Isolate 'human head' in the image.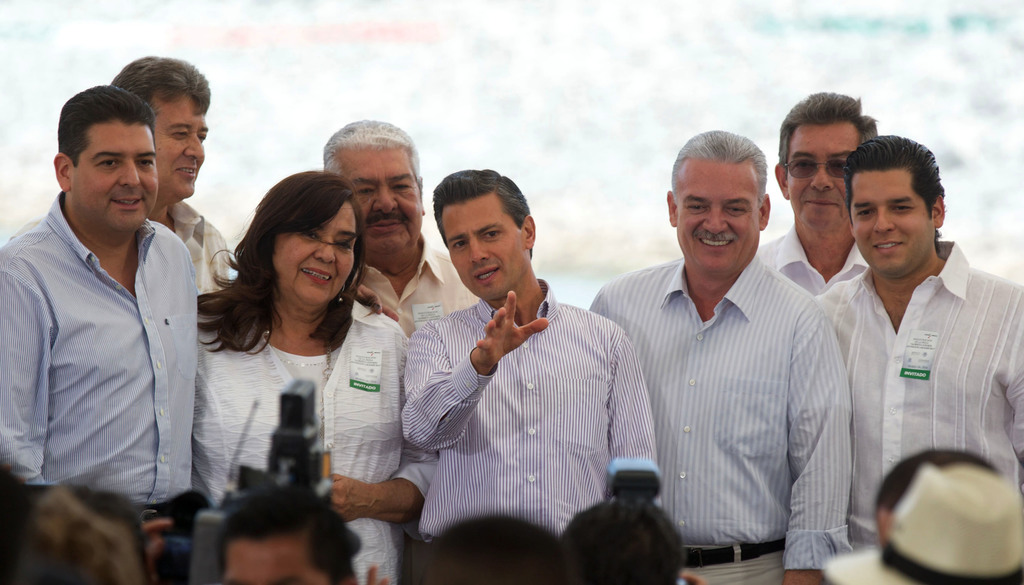
Isolated region: (x1=772, y1=90, x2=879, y2=232).
